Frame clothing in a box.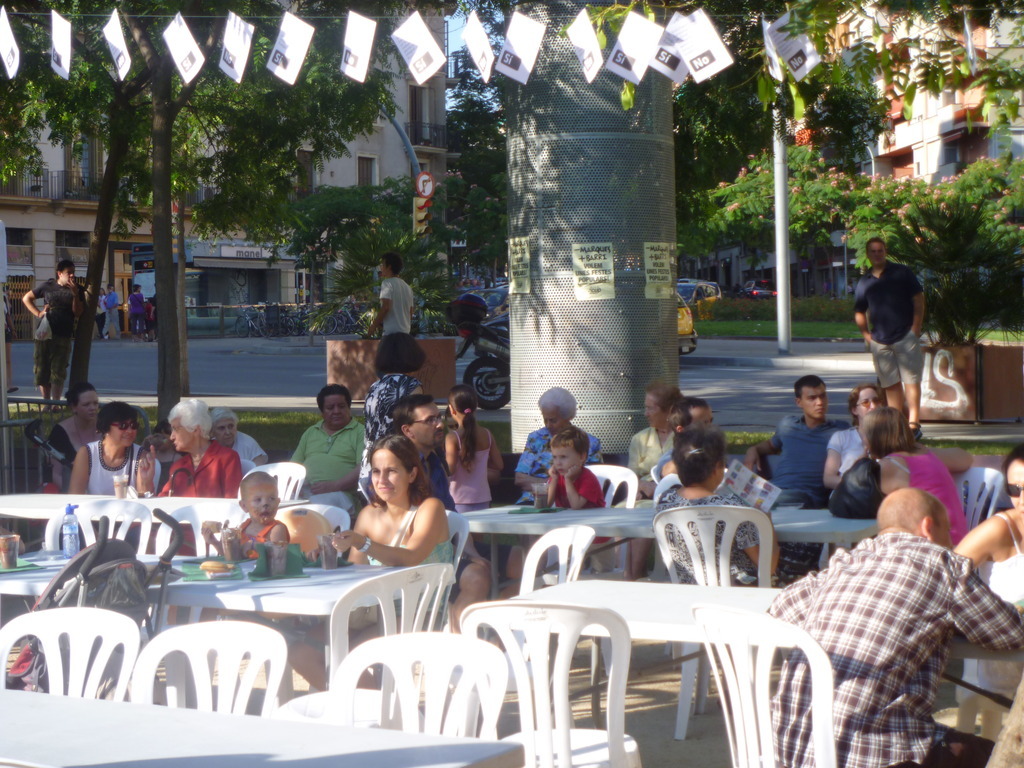
box(445, 429, 501, 517).
